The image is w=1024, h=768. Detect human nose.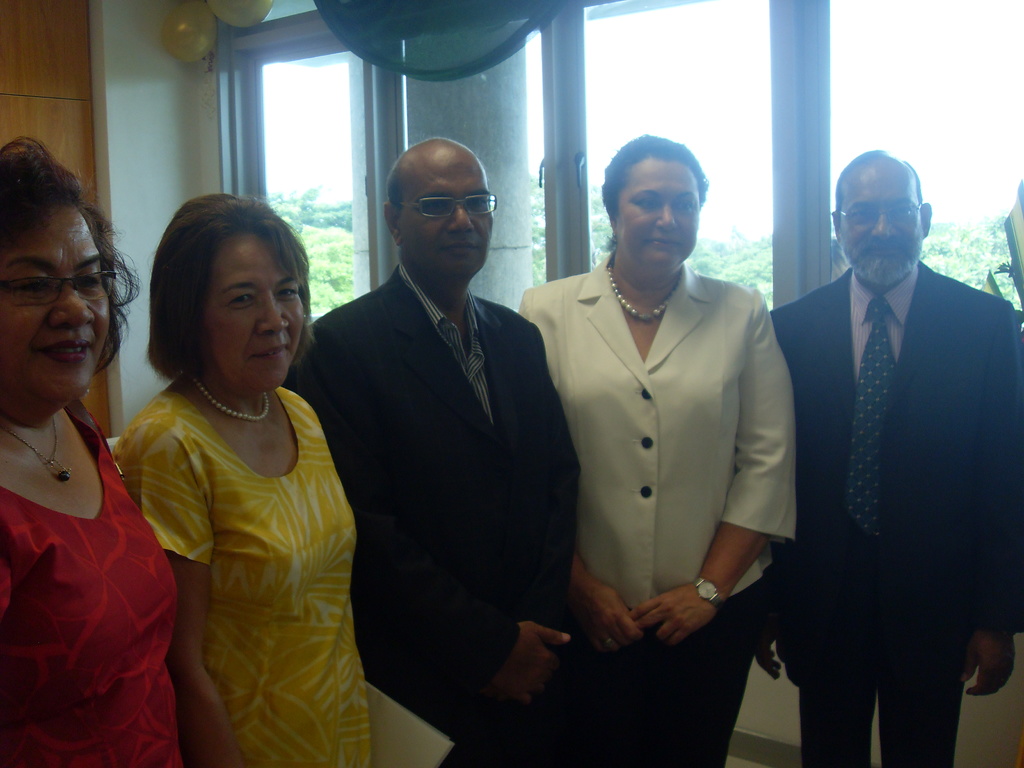
Detection: Rect(259, 294, 293, 336).
